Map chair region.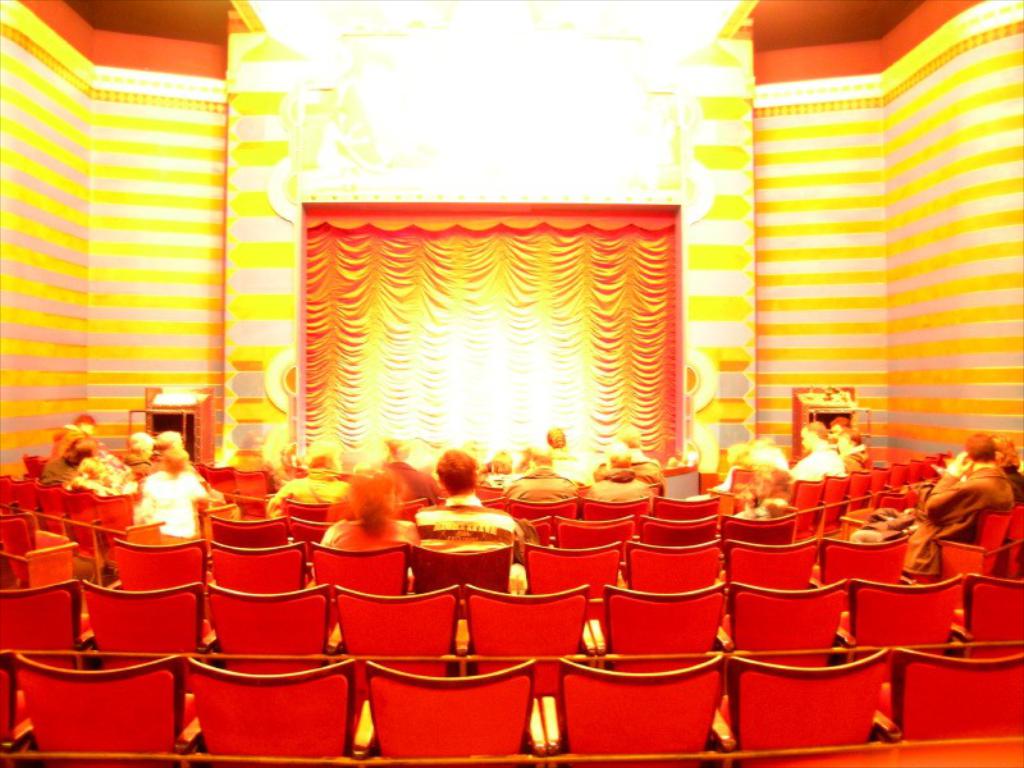
Mapped to (33,480,67,521).
